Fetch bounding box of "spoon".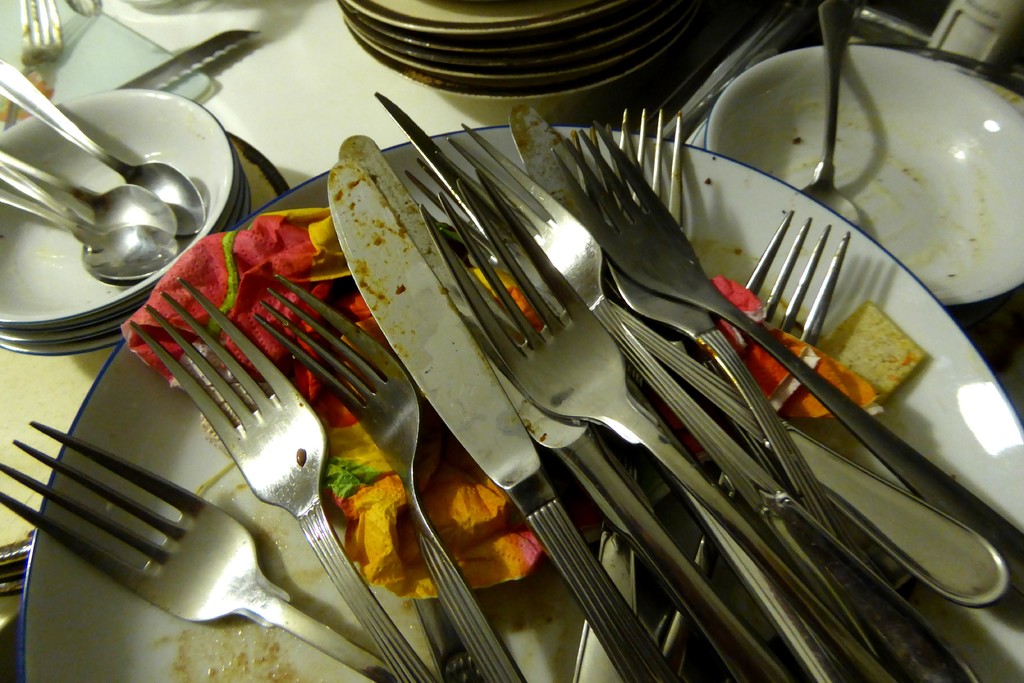
Bbox: (0, 58, 205, 236).
